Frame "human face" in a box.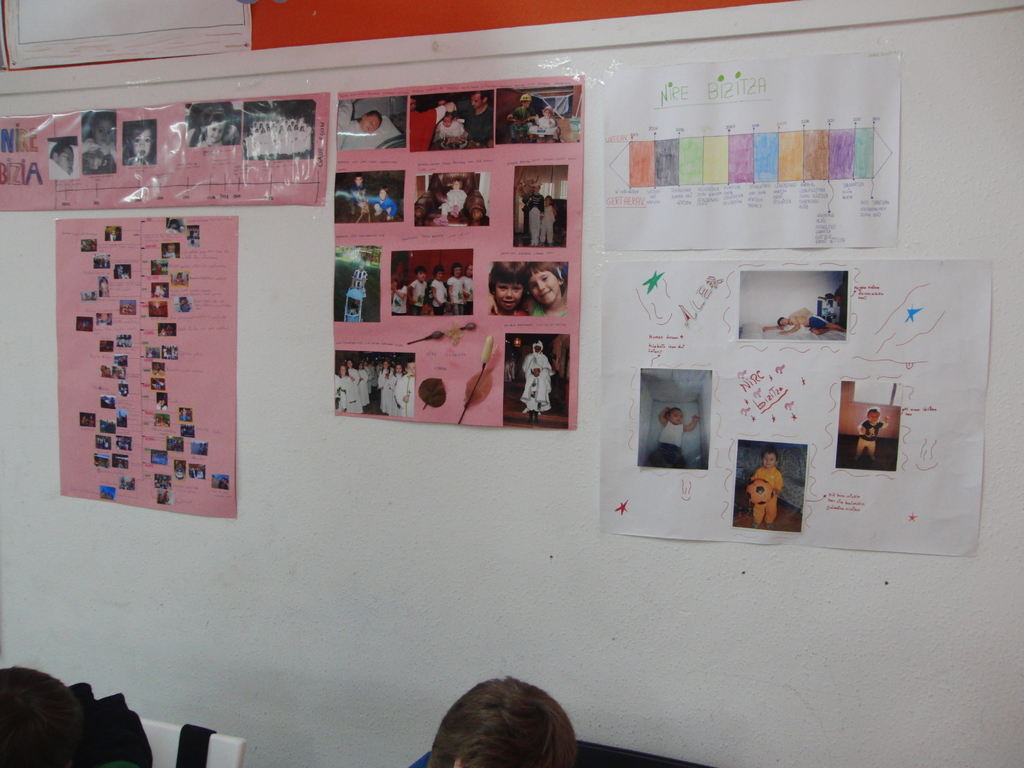
<bbox>433, 269, 443, 278</bbox>.
